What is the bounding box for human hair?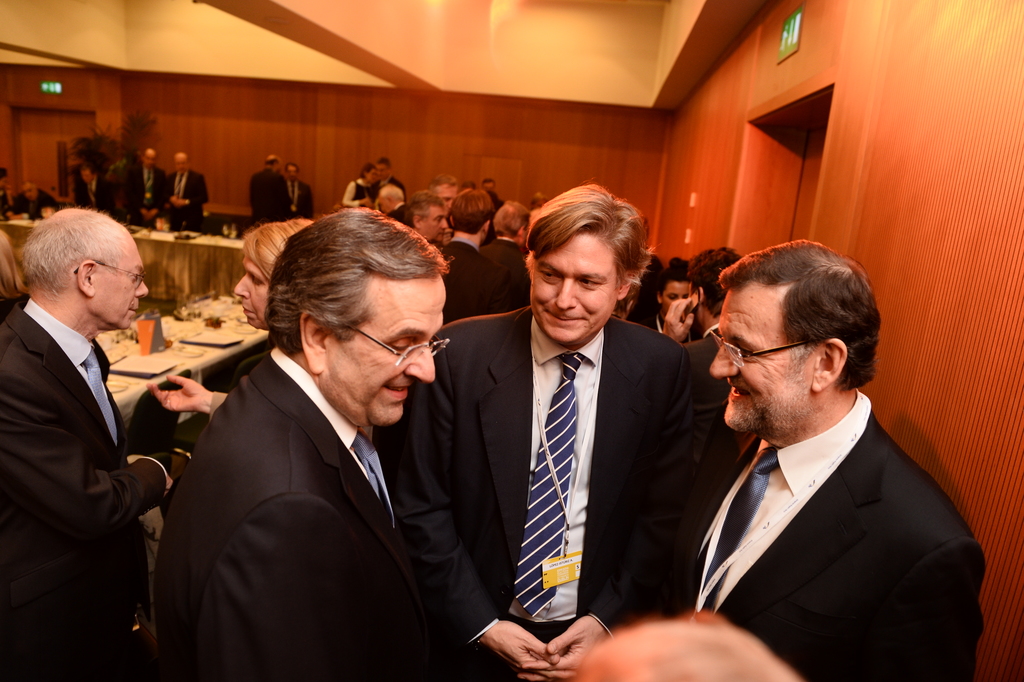
451/184/499/235.
